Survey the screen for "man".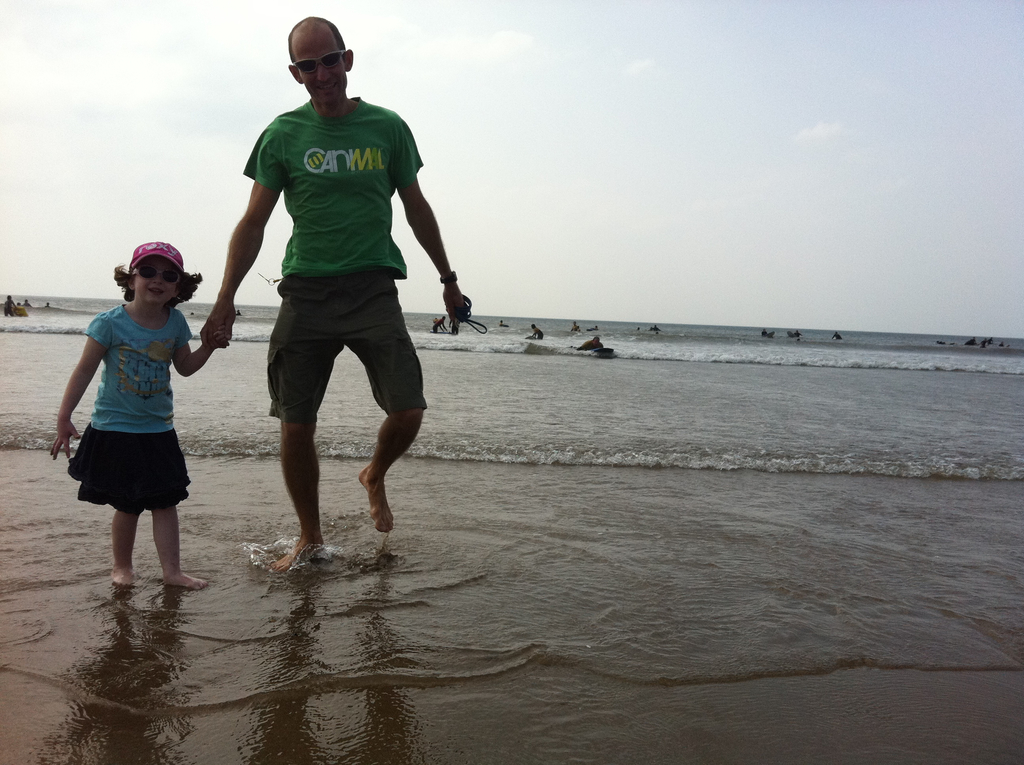
Survey found: select_region(204, 6, 470, 579).
